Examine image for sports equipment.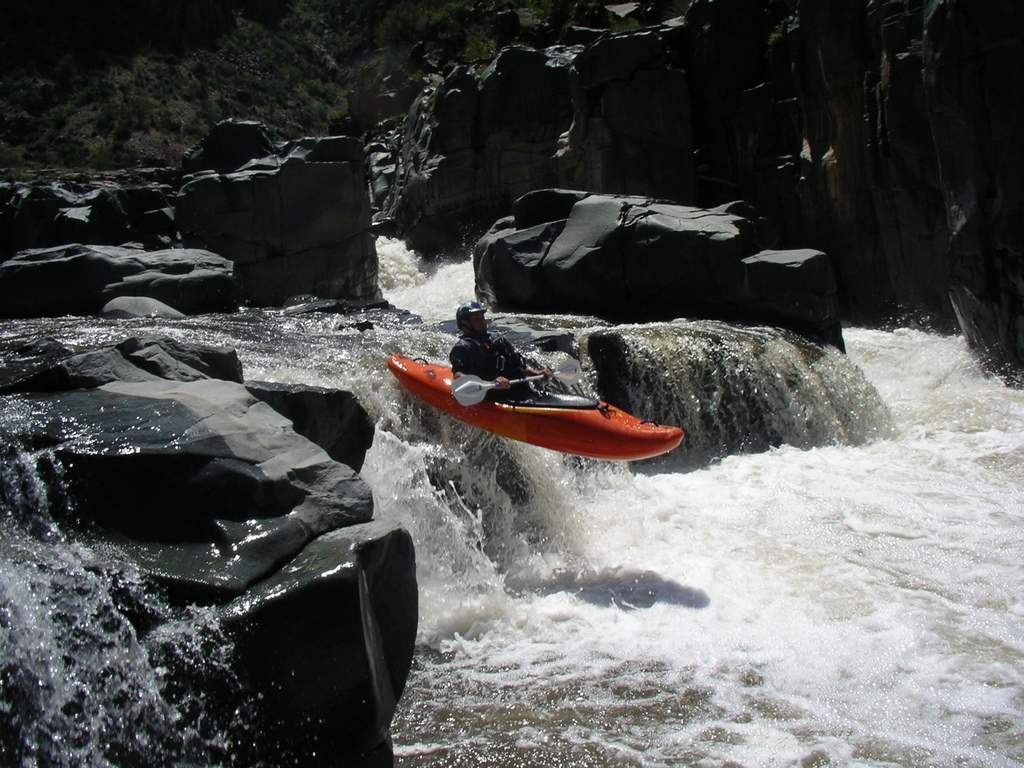
Examination result: x1=392 y1=351 x2=684 y2=463.
